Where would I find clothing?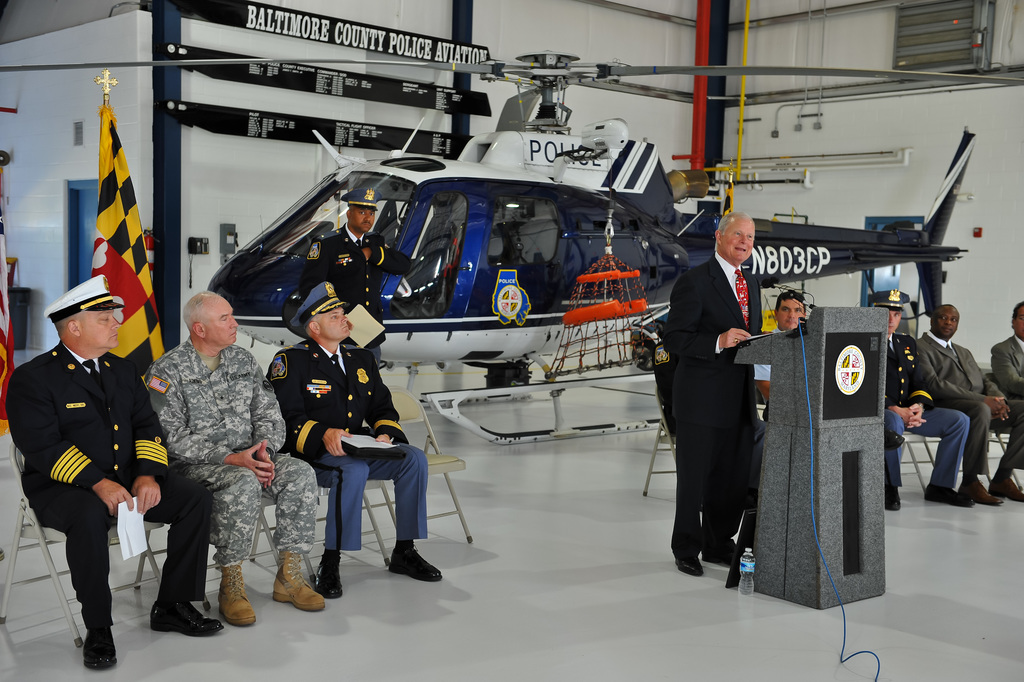
At x1=303 y1=221 x2=408 y2=356.
